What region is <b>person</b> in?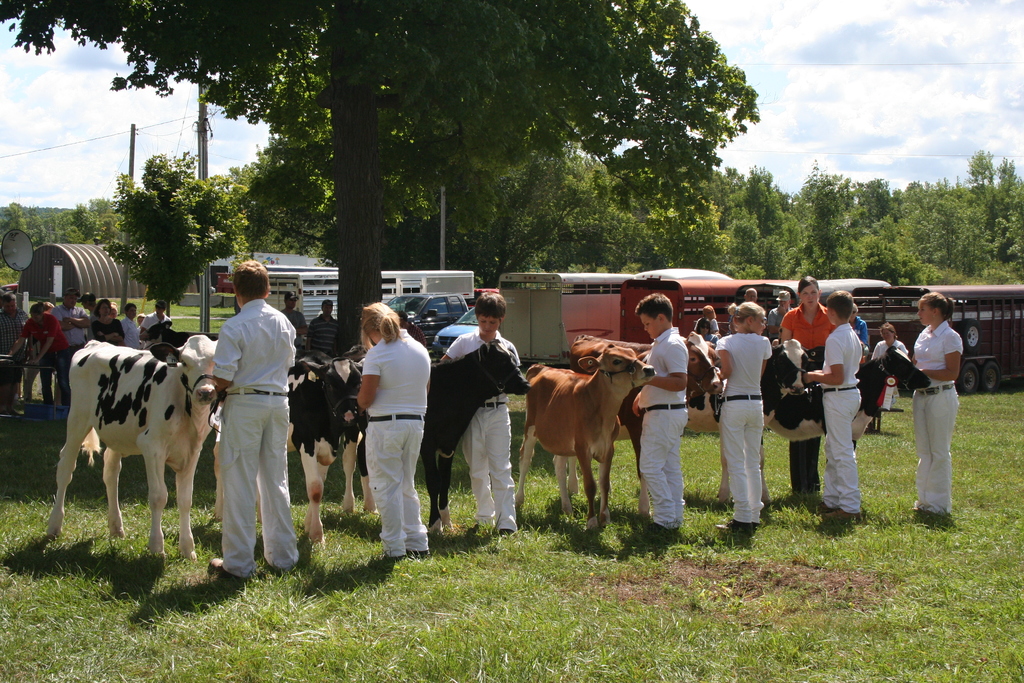
{"x1": 697, "y1": 306, "x2": 726, "y2": 349}.
